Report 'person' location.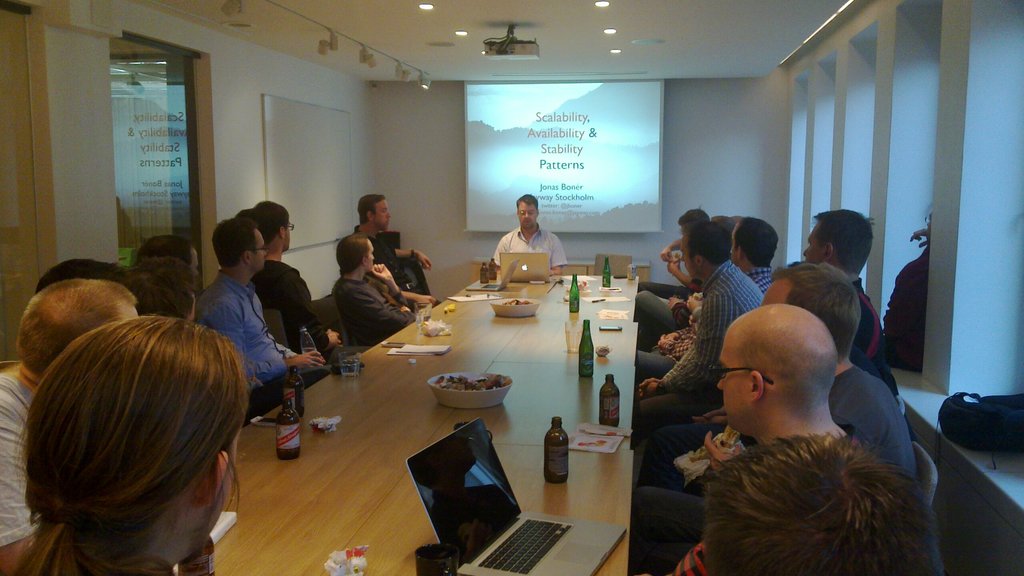
Report: <bbox>634, 226, 781, 500</bbox>.
